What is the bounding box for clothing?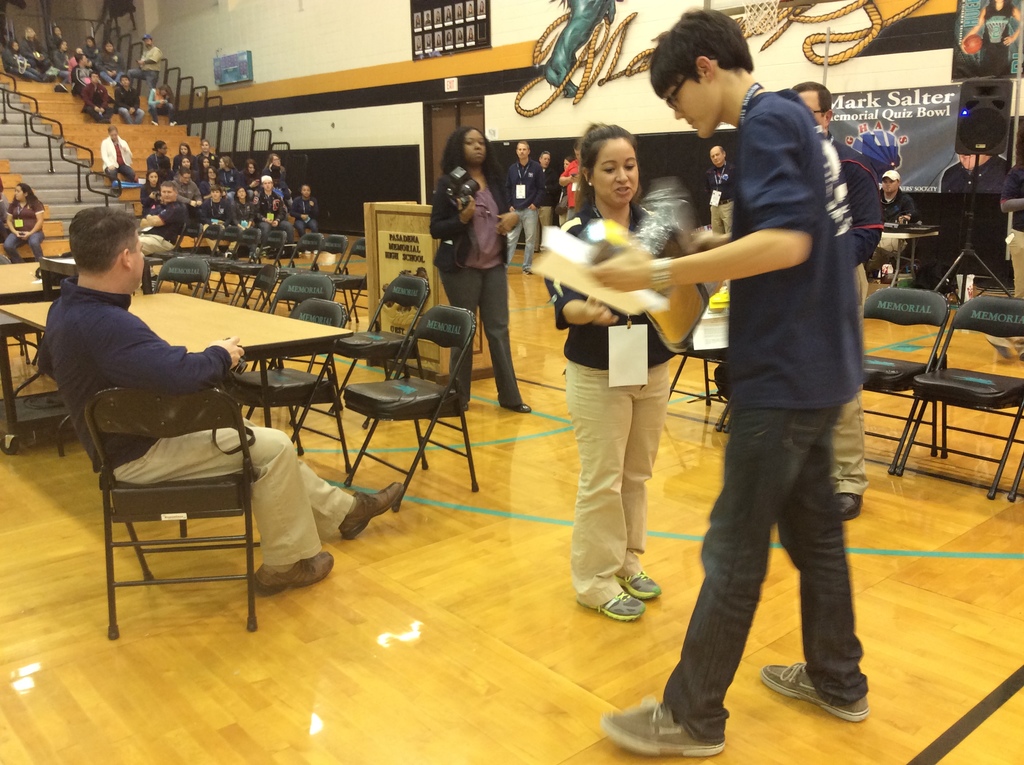
[left=137, top=197, right=186, bottom=257].
